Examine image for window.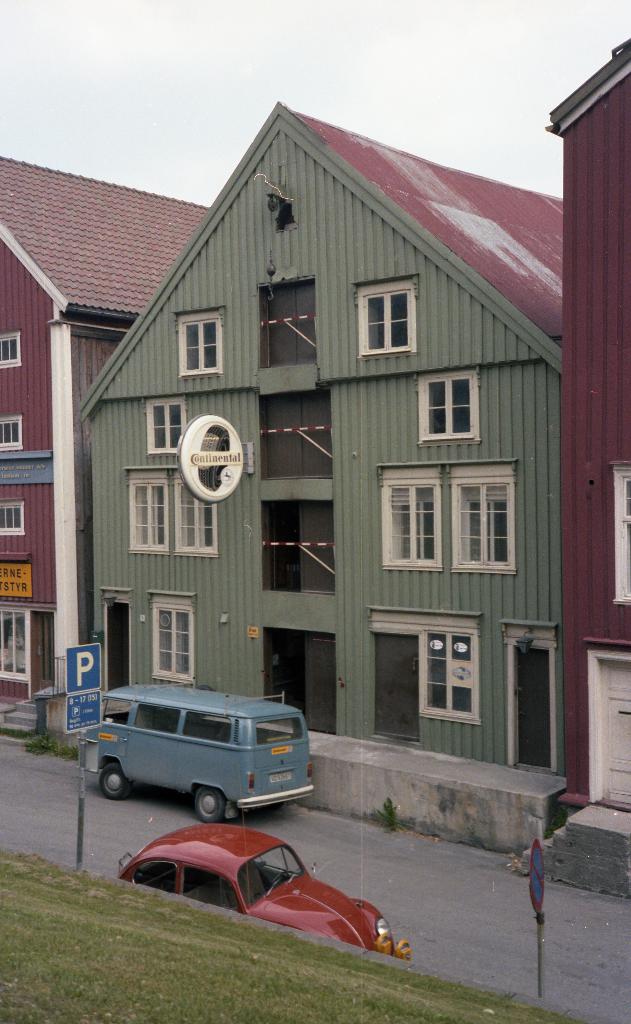
Examination result: 0 328 21 376.
